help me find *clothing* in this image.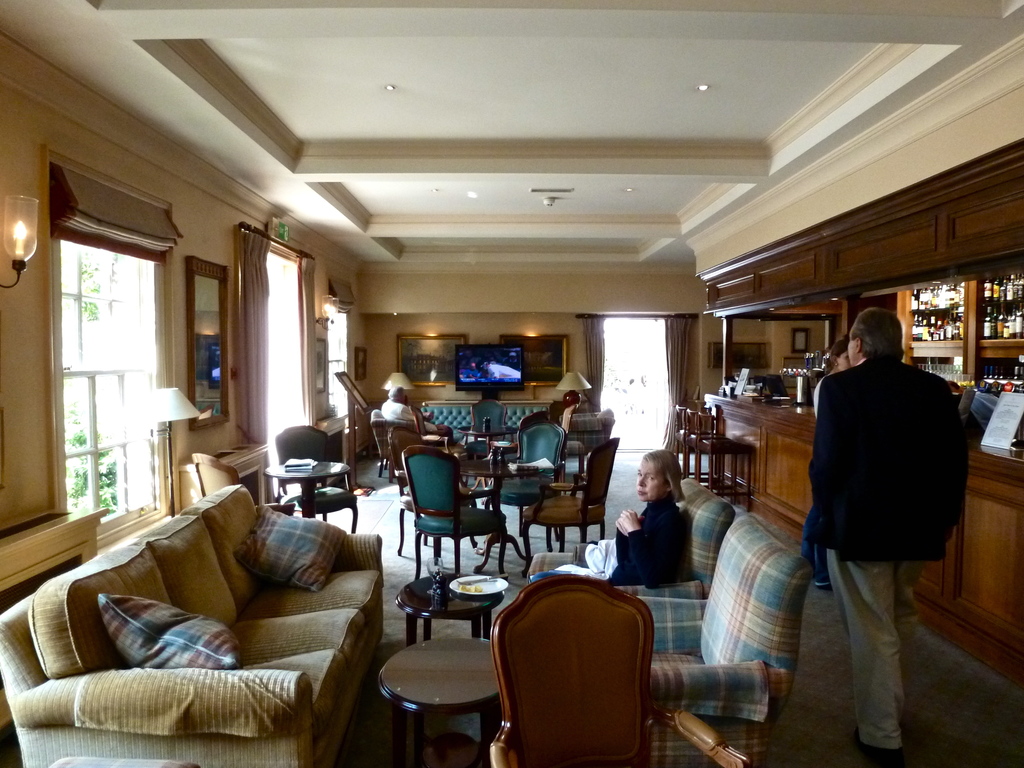
Found it: left=620, top=480, right=700, bottom=609.
